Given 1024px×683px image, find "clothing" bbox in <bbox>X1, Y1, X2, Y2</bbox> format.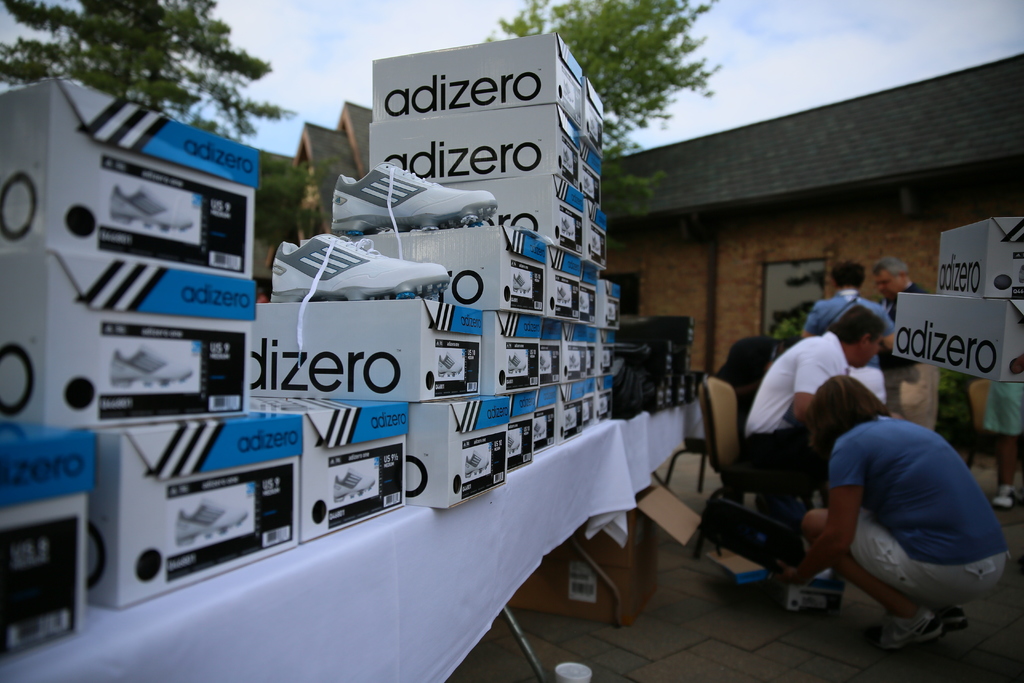
<bbox>806, 289, 889, 395</bbox>.
